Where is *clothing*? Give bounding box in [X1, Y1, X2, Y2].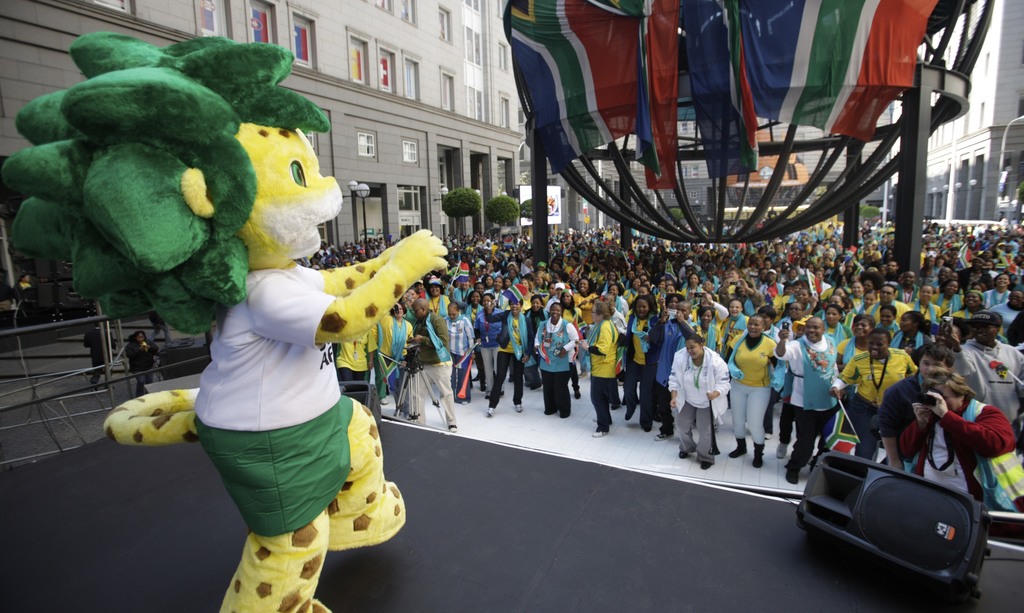
[758, 281, 783, 297].
